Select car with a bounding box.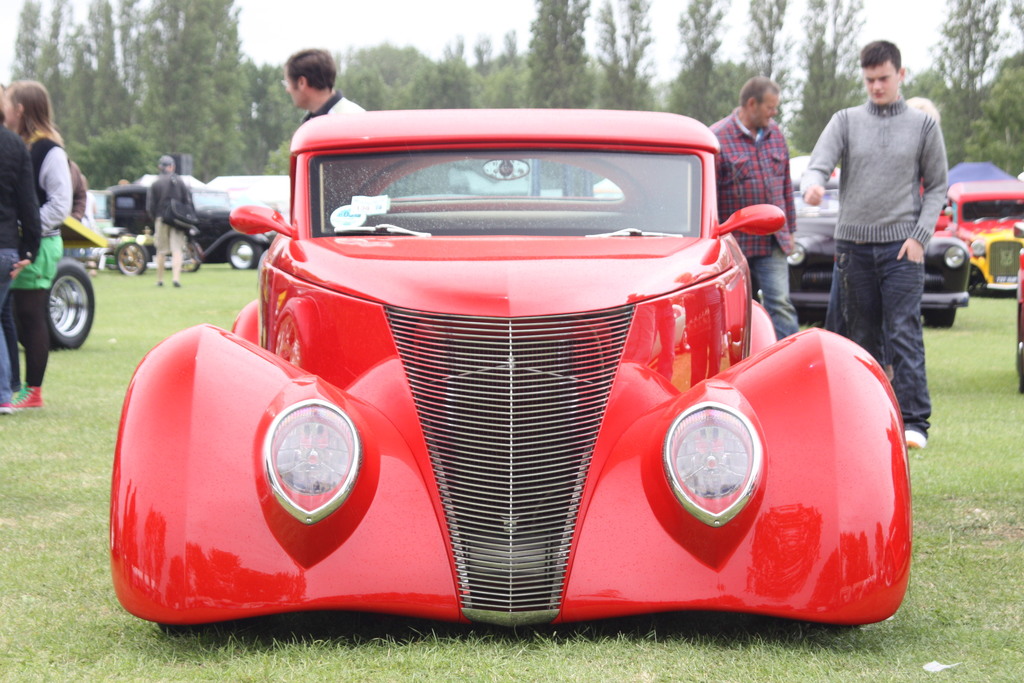
bbox(19, 213, 110, 349).
